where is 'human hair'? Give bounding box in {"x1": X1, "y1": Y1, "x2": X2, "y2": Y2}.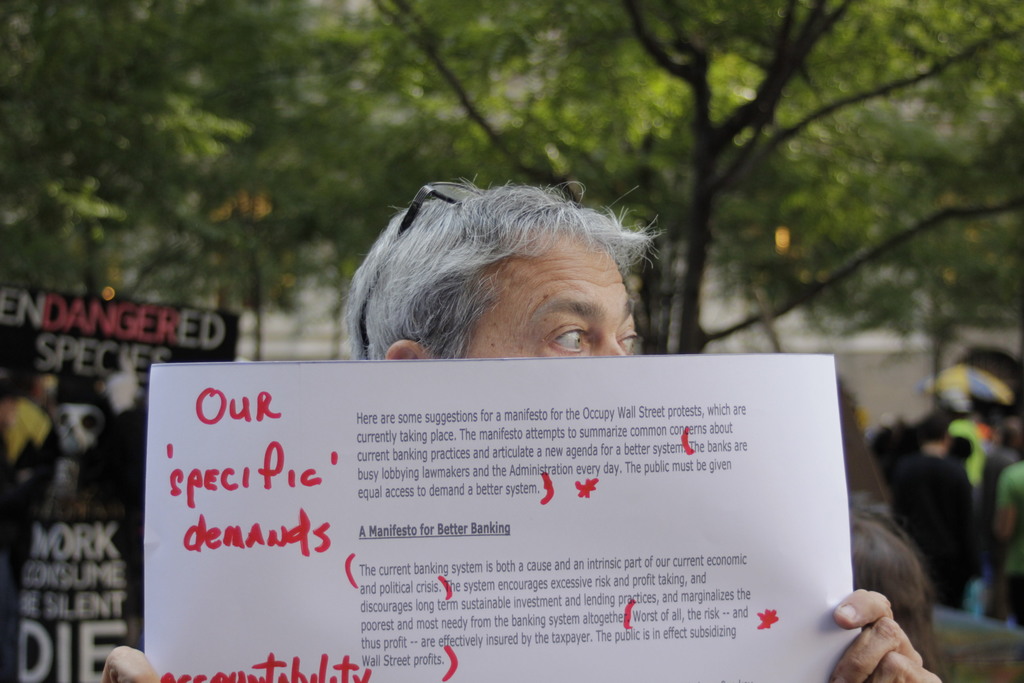
{"x1": 851, "y1": 497, "x2": 936, "y2": 675}.
